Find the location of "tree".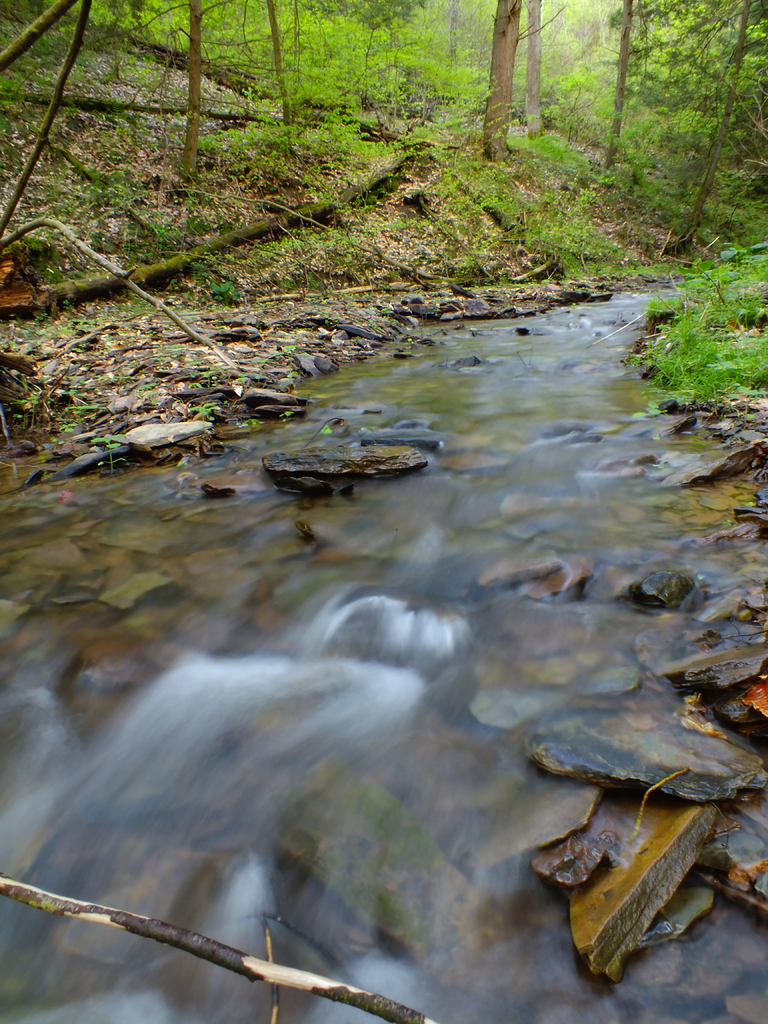
Location: bbox=(506, 0, 570, 144).
